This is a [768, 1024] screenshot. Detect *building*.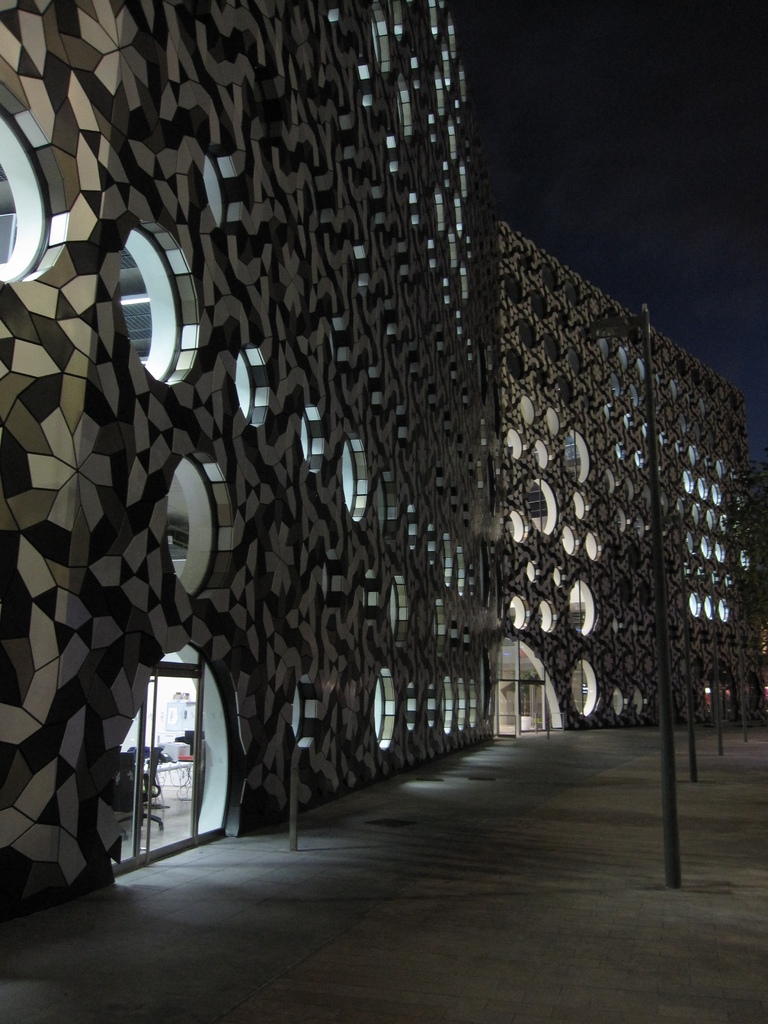
{"left": 0, "top": 0, "right": 767, "bottom": 955}.
